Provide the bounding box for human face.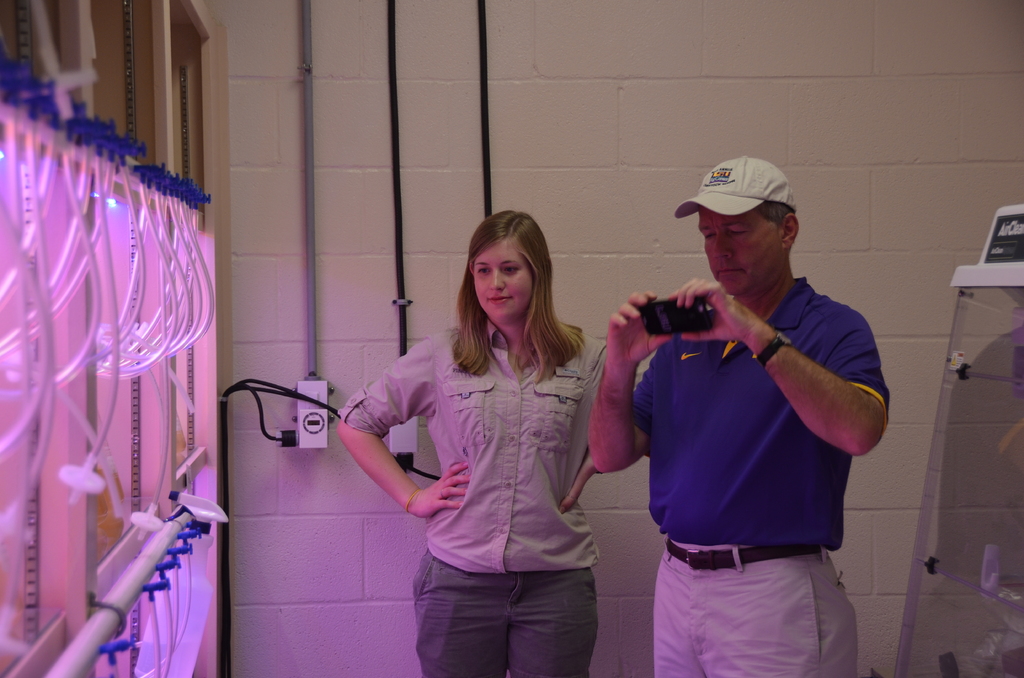
{"left": 700, "top": 206, "right": 785, "bottom": 288}.
